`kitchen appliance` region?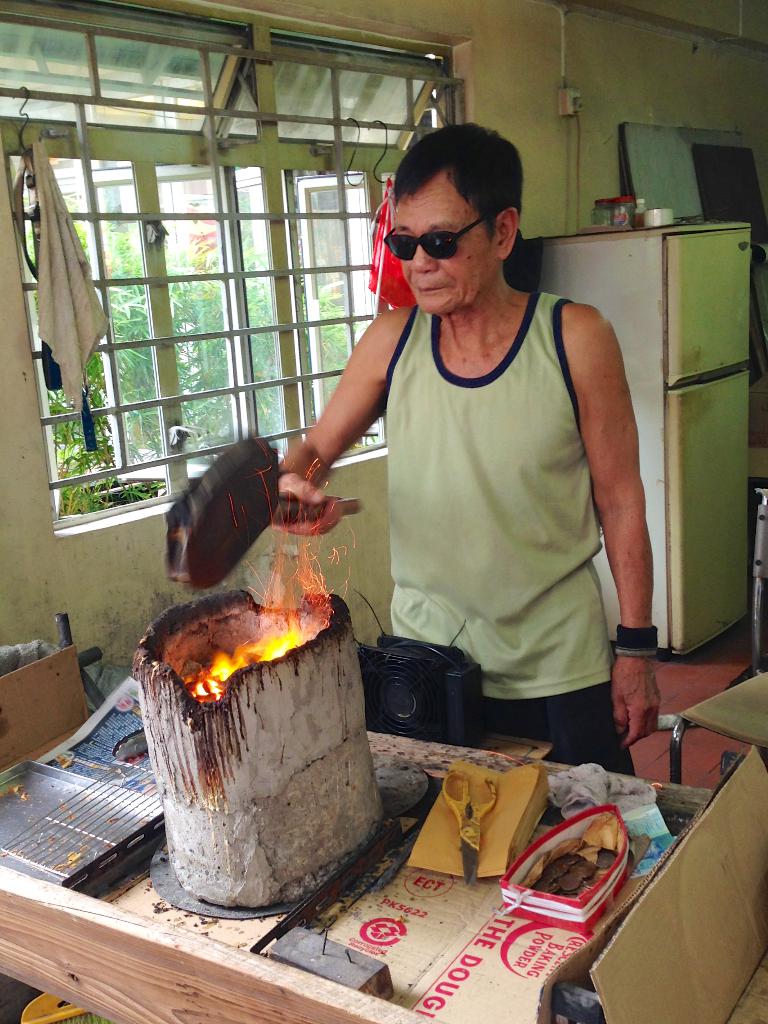
594:193:630:223
